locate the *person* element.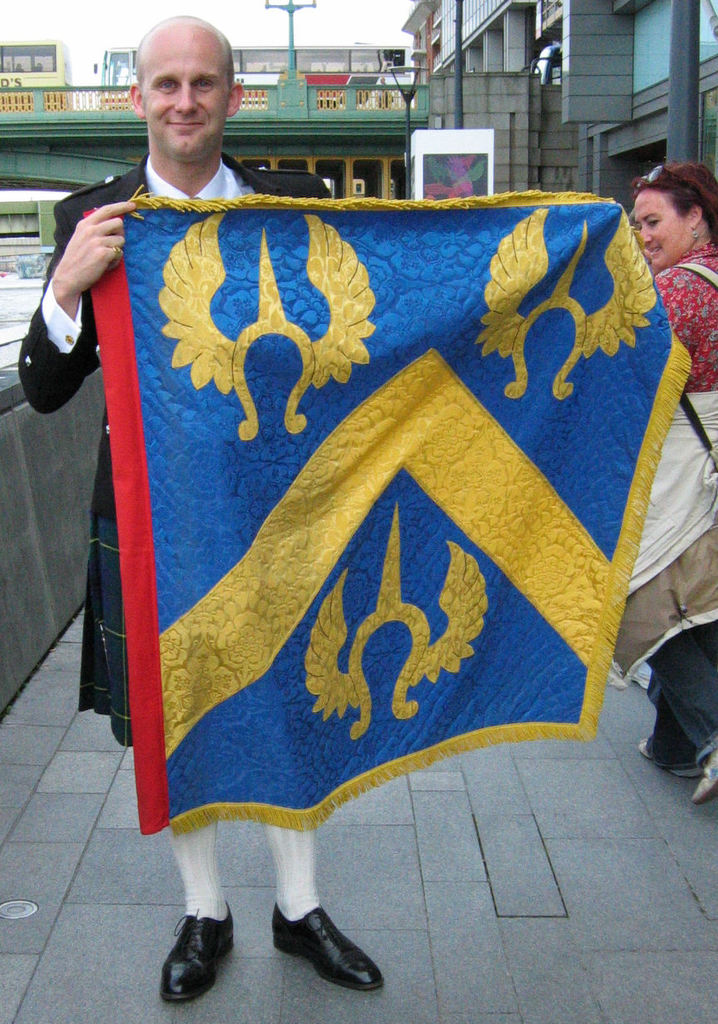
Element bbox: bbox=(20, 14, 624, 999).
